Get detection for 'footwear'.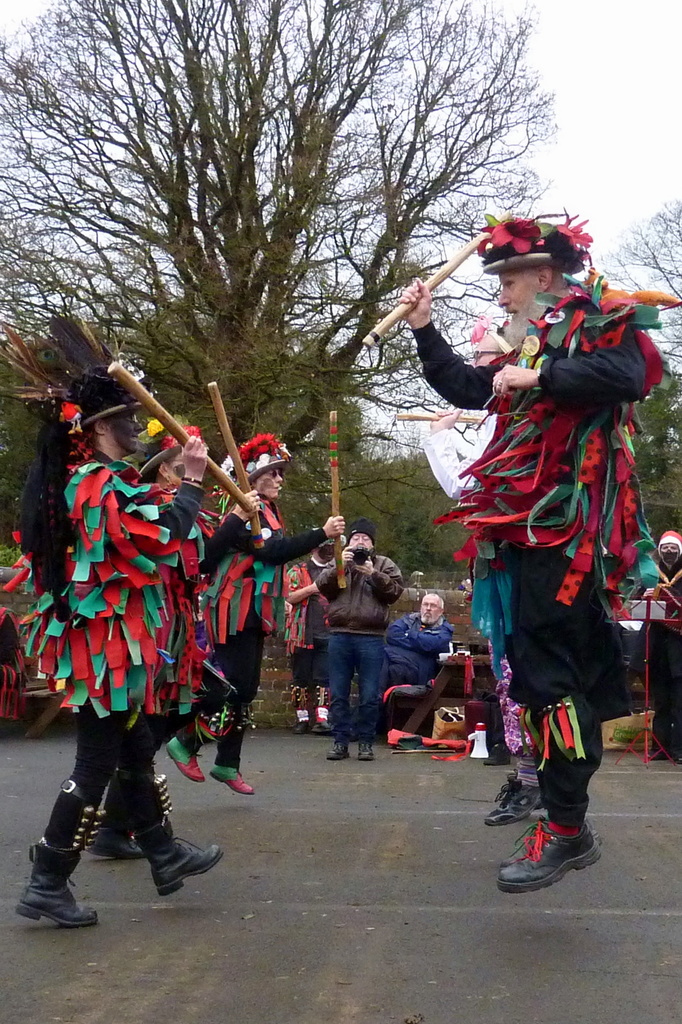
Detection: 307/718/338/736.
